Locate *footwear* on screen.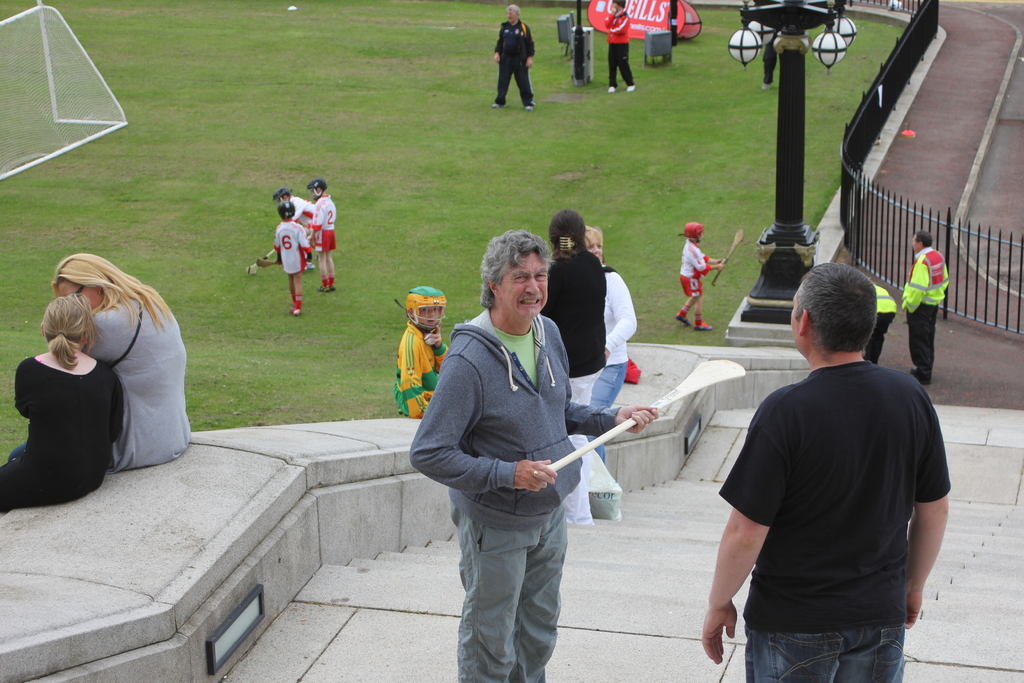
On screen at 489 95 502 106.
